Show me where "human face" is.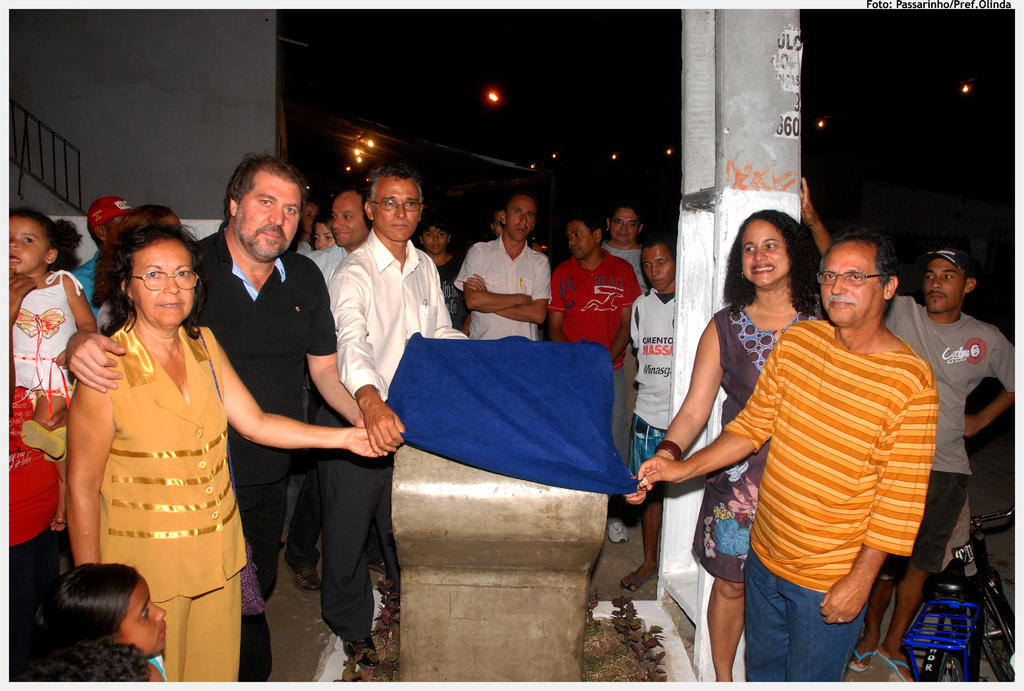
"human face" is at <region>371, 173, 422, 243</region>.
